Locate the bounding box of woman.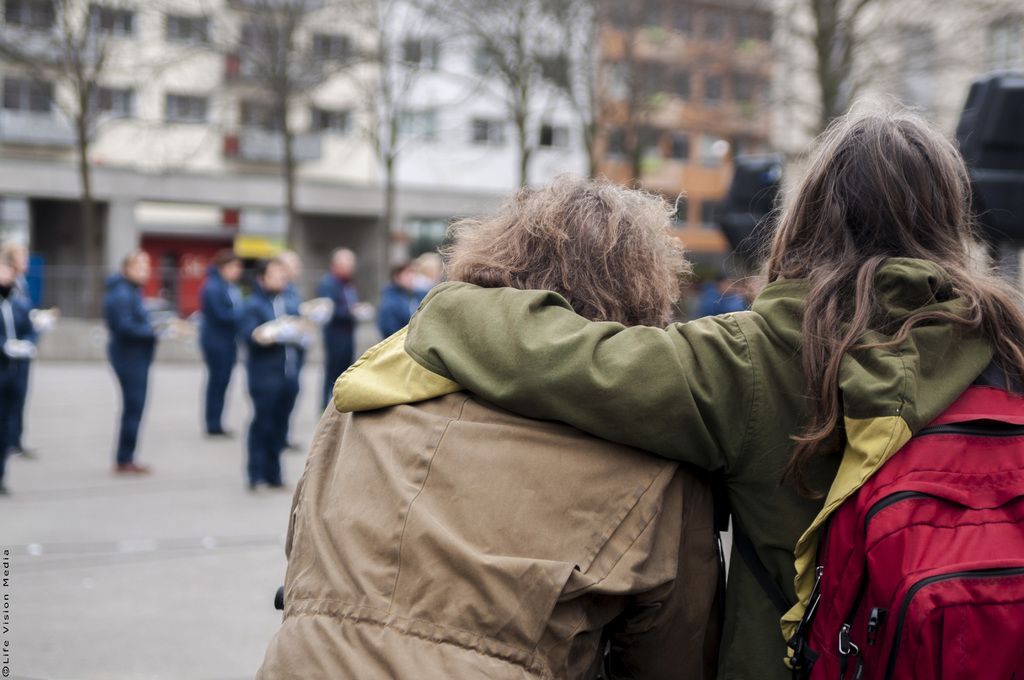
Bounding box: region(402, 111, 1023, 679).
